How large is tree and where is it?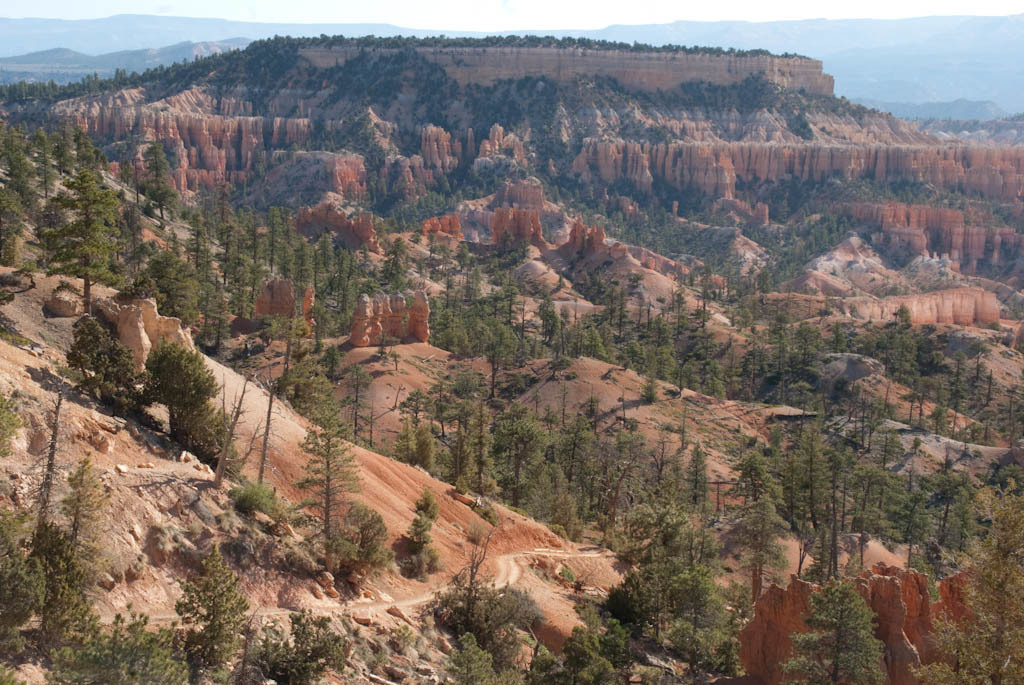
Bounding box: box=[782, 559, 889, 684].
